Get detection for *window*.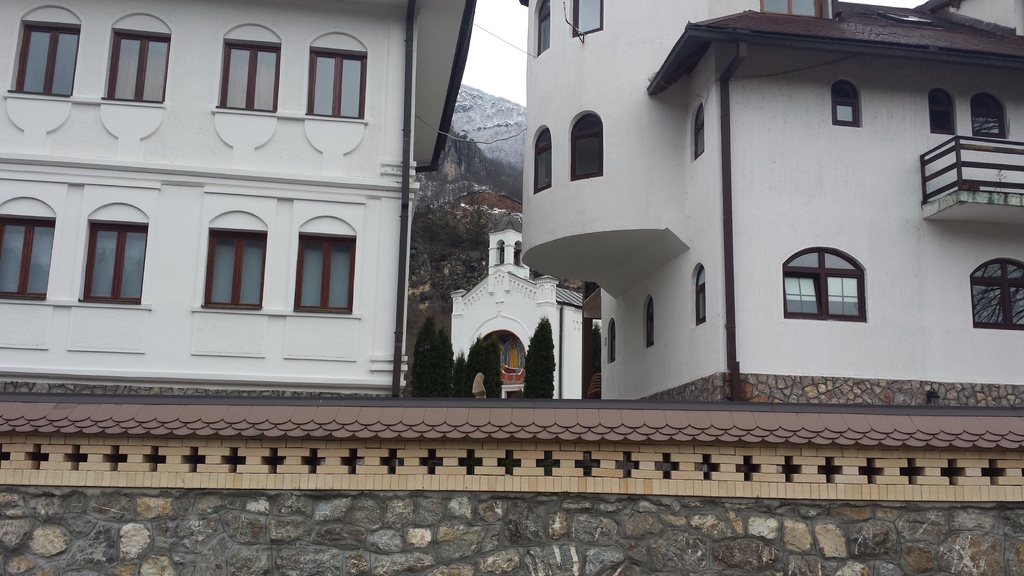
Detection: x1=692, y1=266, x2=708, y2=327.
